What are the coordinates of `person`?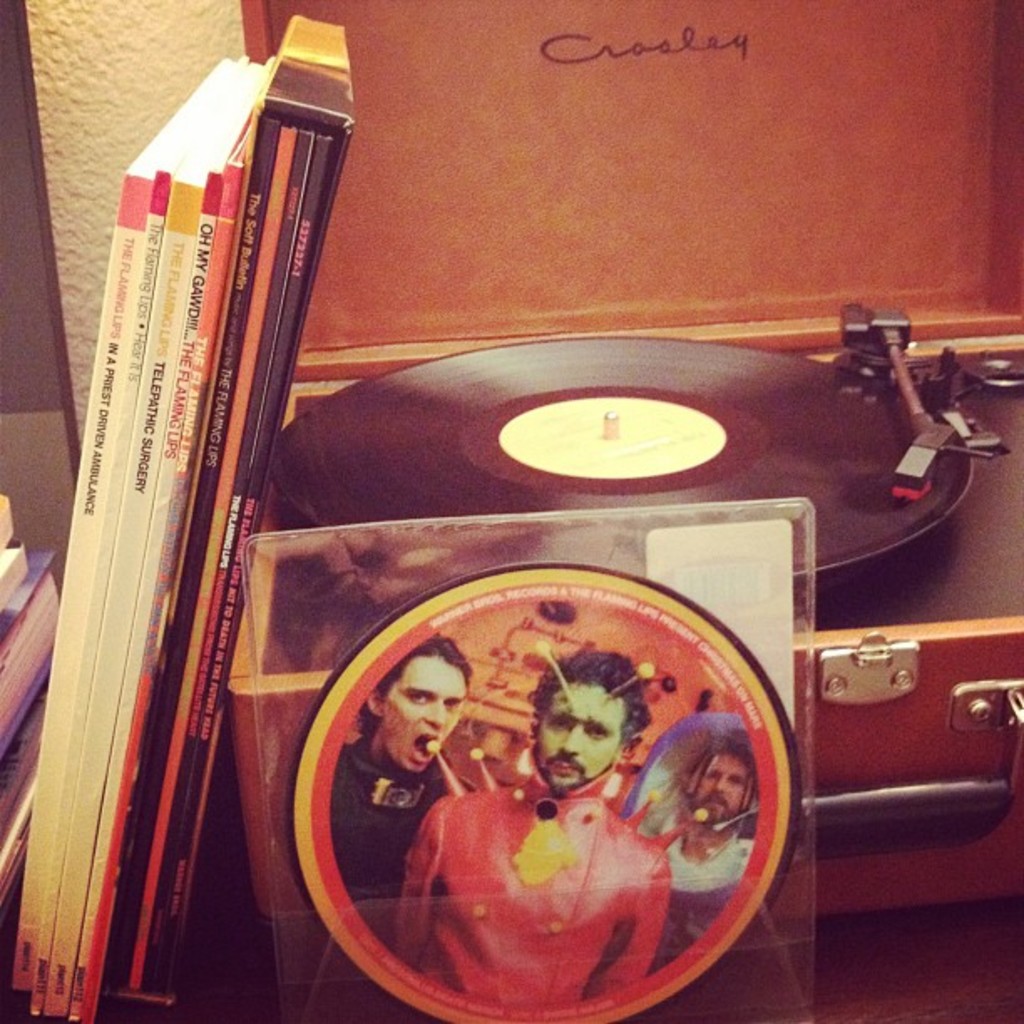
bbox=[390, 649, 674, 1006].
